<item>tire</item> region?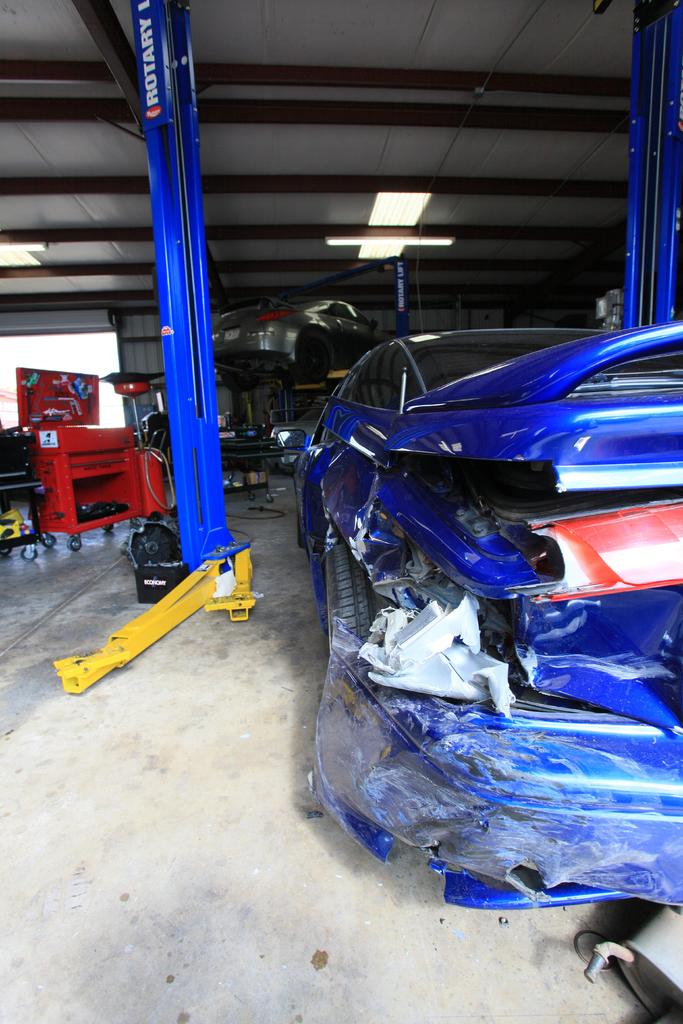
x1=221 y1=364 x2=261 y2=392
